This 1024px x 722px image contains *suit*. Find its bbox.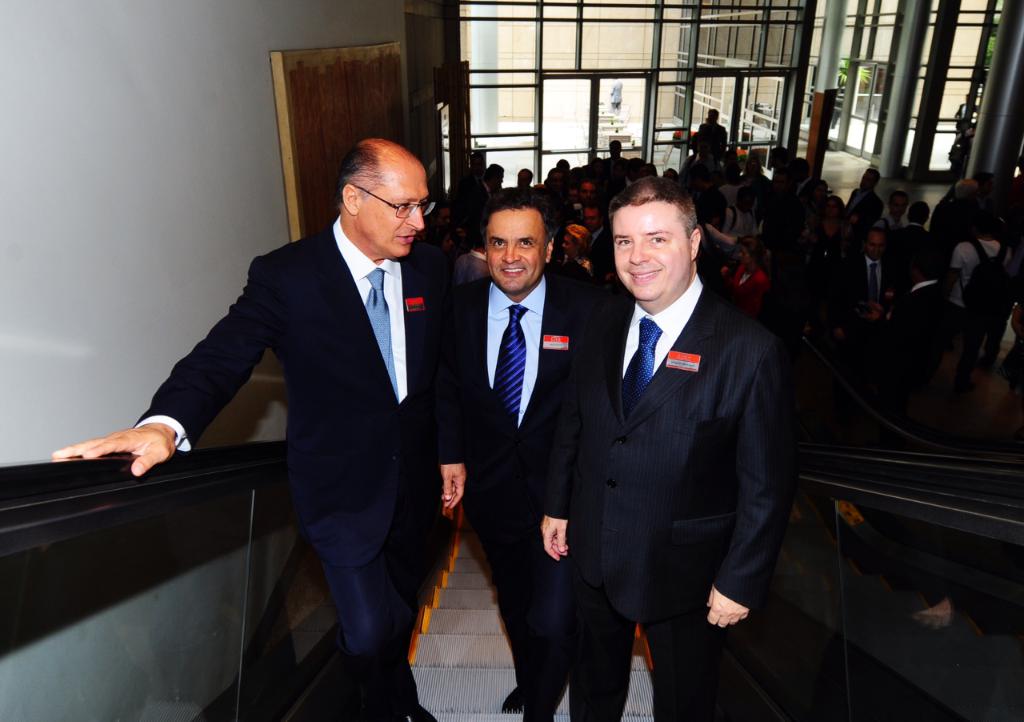
(x1=543, y1=273, x2=798, y2=721).
